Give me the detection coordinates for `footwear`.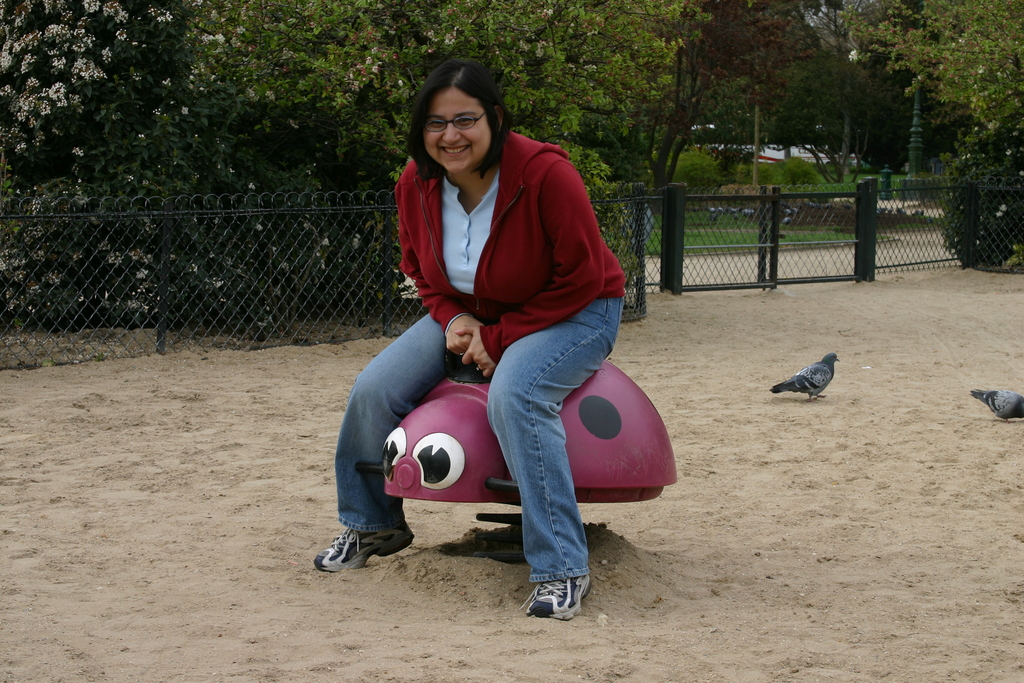
BBox(314, 523, 403, 579).
